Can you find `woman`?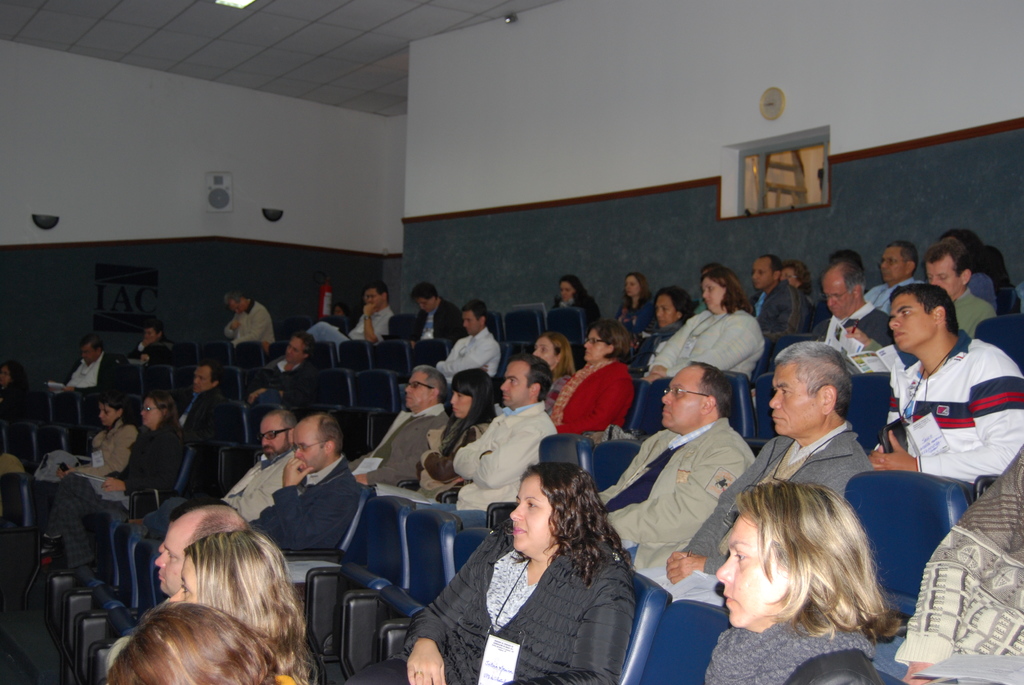
Yes, bounding box: {"x1": 532, "y1": 336, "x2": 576, "y2": 382}.
